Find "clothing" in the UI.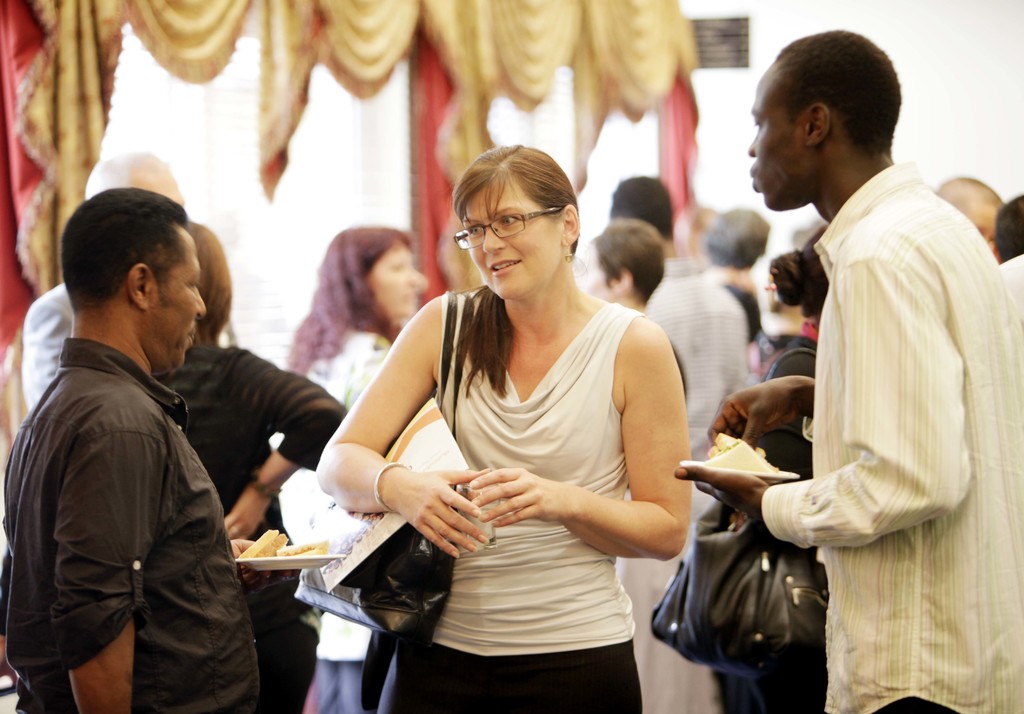
UI element at <box>0,341,241,713</box>.
